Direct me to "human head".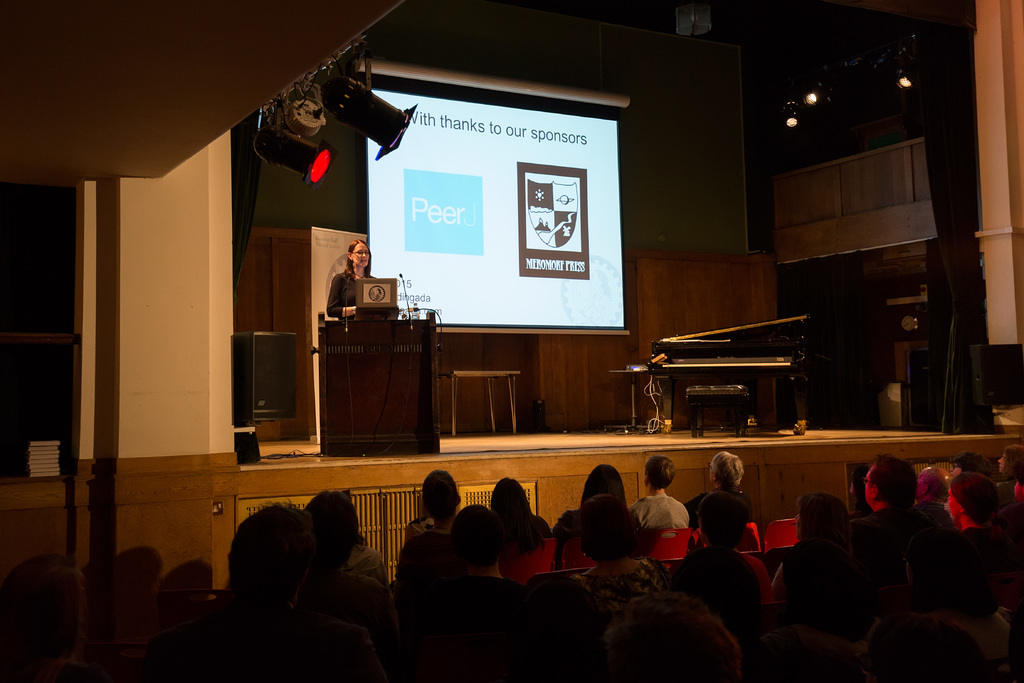
Direction: (left=225, top=506, right=324, bottom=618).
